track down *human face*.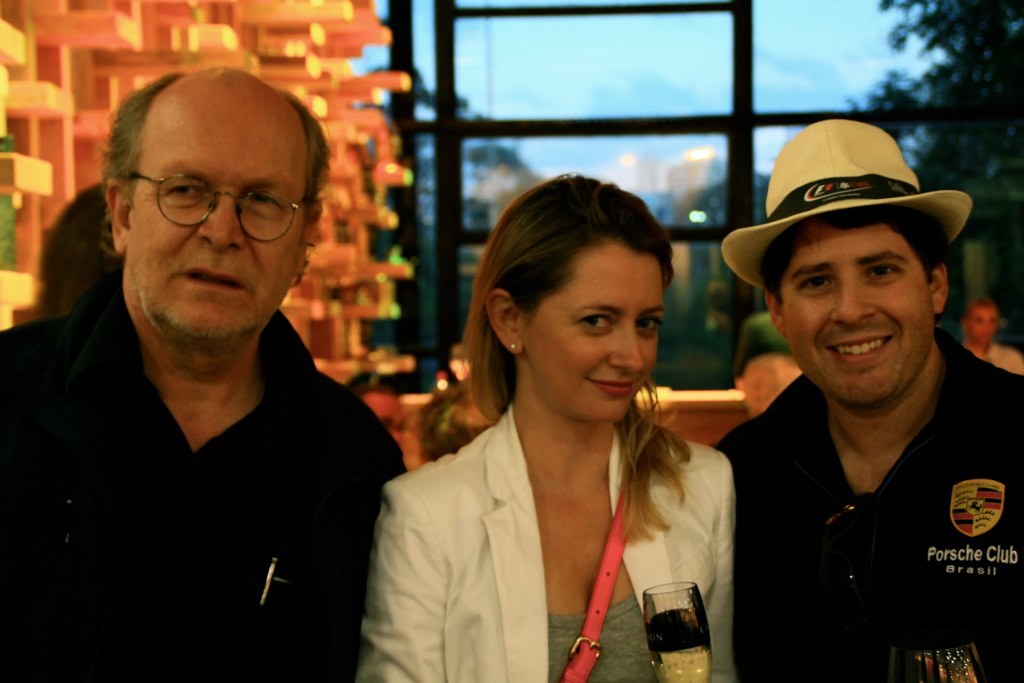
Tracked to {"left": 779, "top": 219, "right": 938, "bottom": 407}.
